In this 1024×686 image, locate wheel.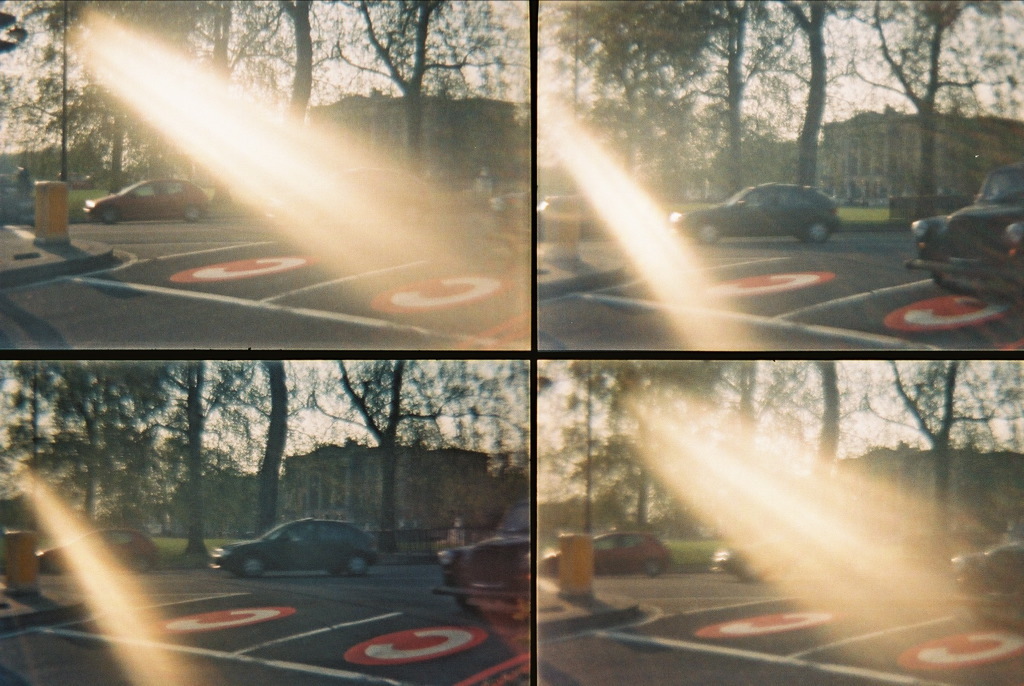
Bounding box: pyautogui.locateOnScreen(181, 207, 206, 220).
